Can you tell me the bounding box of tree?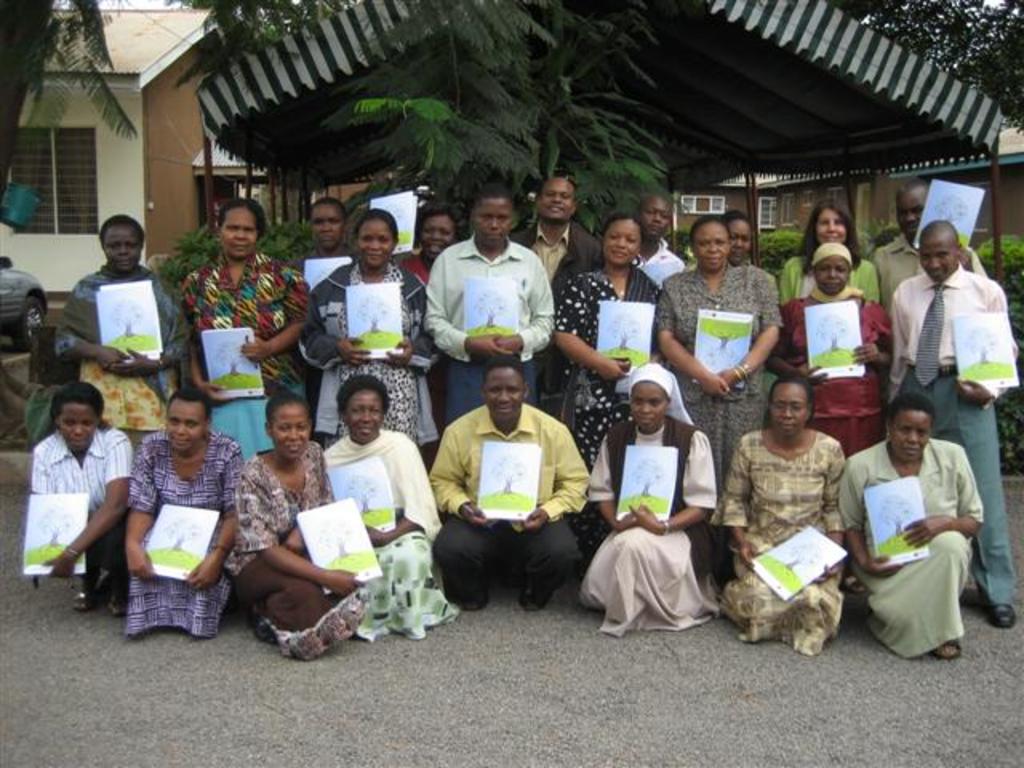
rect(330, 0, 675, 238).
